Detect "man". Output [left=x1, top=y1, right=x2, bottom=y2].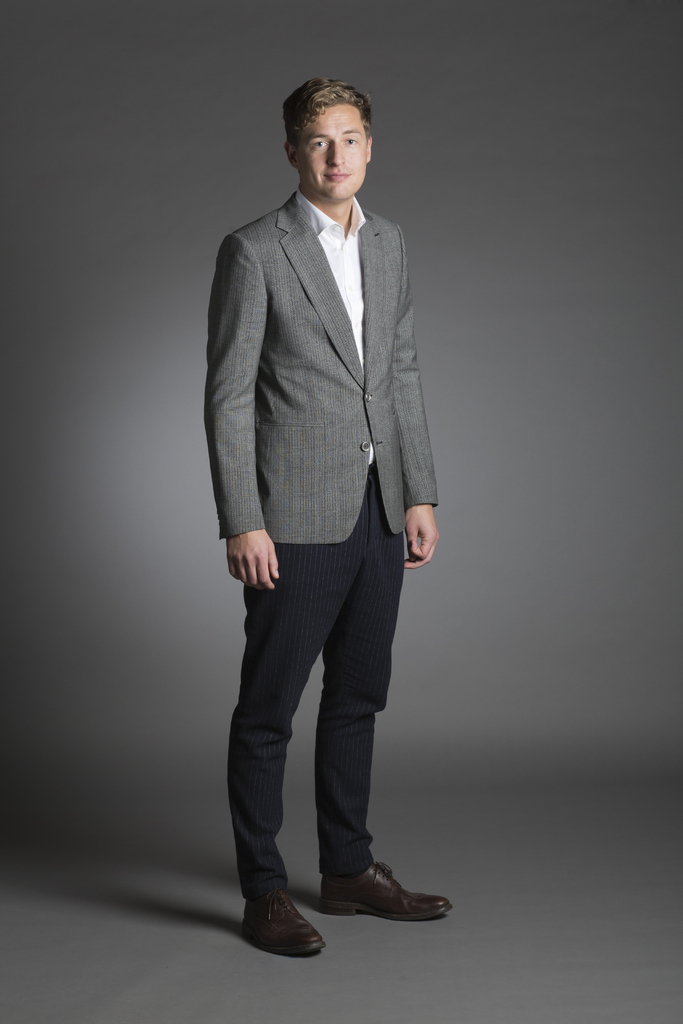
[left=188, top=19, right=448, bottom=929].
